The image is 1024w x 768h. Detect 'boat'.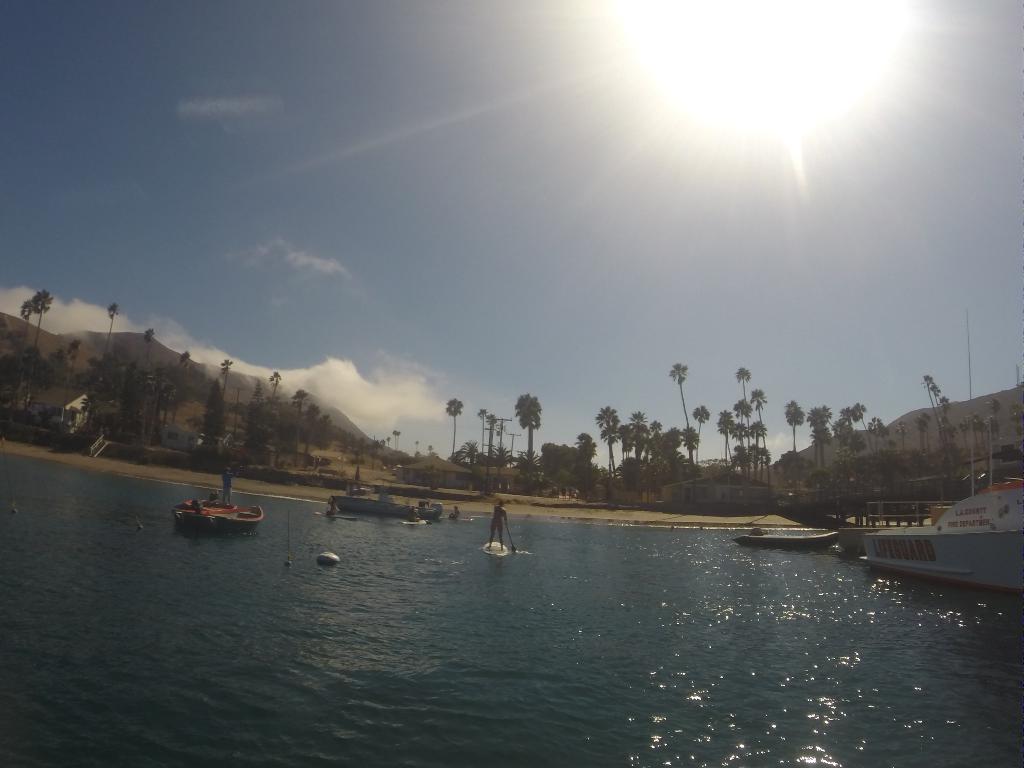
Detection: {"x1": 332, "y1": 493, "x2": 440, "y2": 520}.
